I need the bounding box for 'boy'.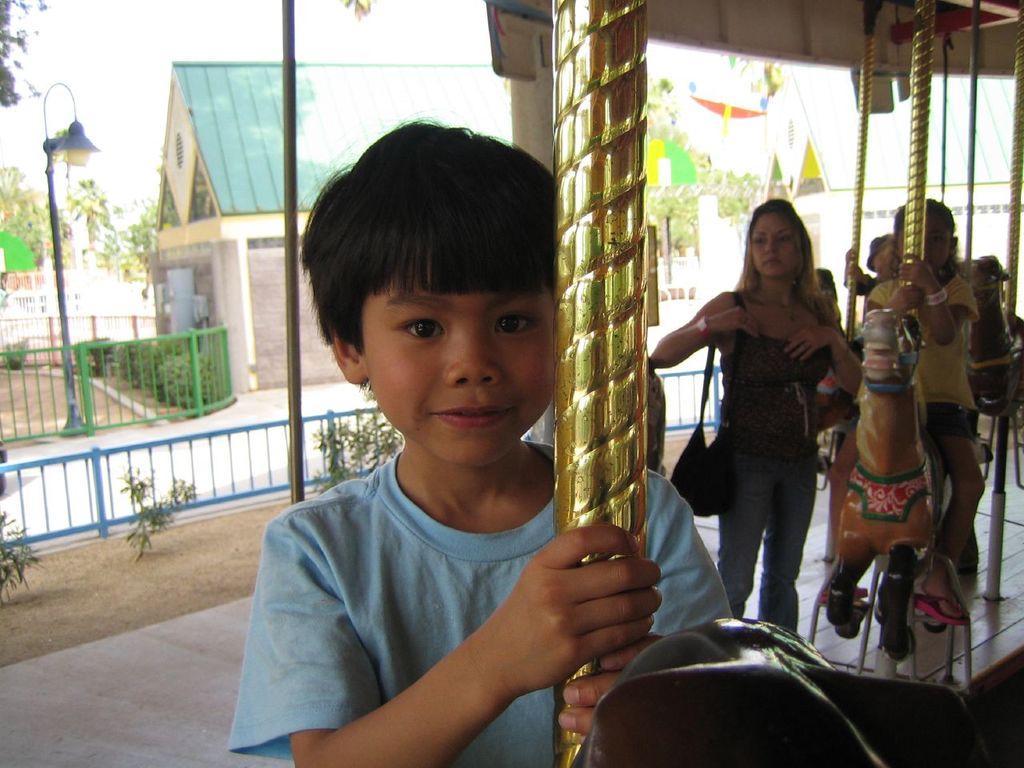
Here it is: 222/118/754/767.
